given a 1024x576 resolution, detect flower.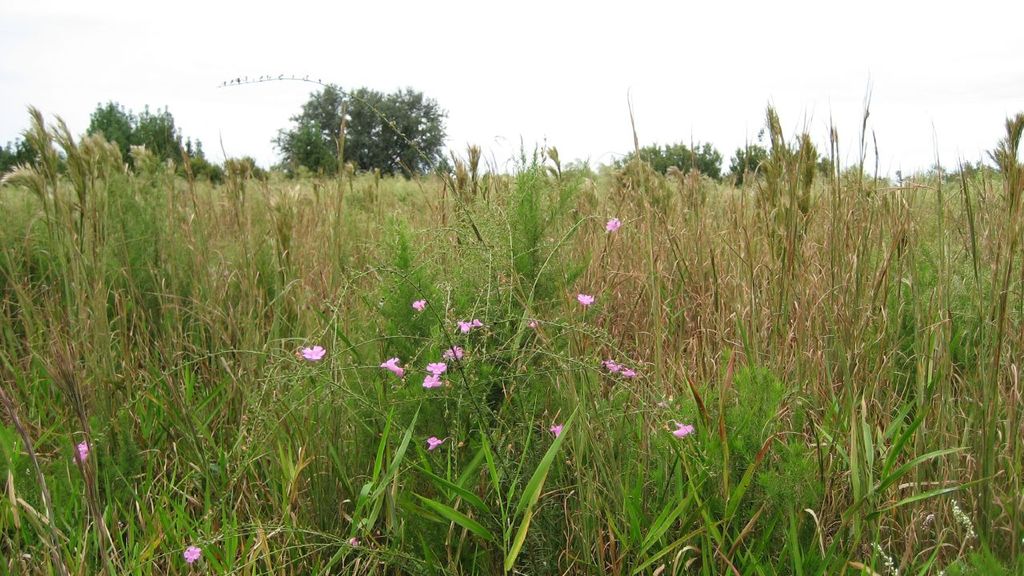
(left=550, top=422, right=569, bottom=438).
